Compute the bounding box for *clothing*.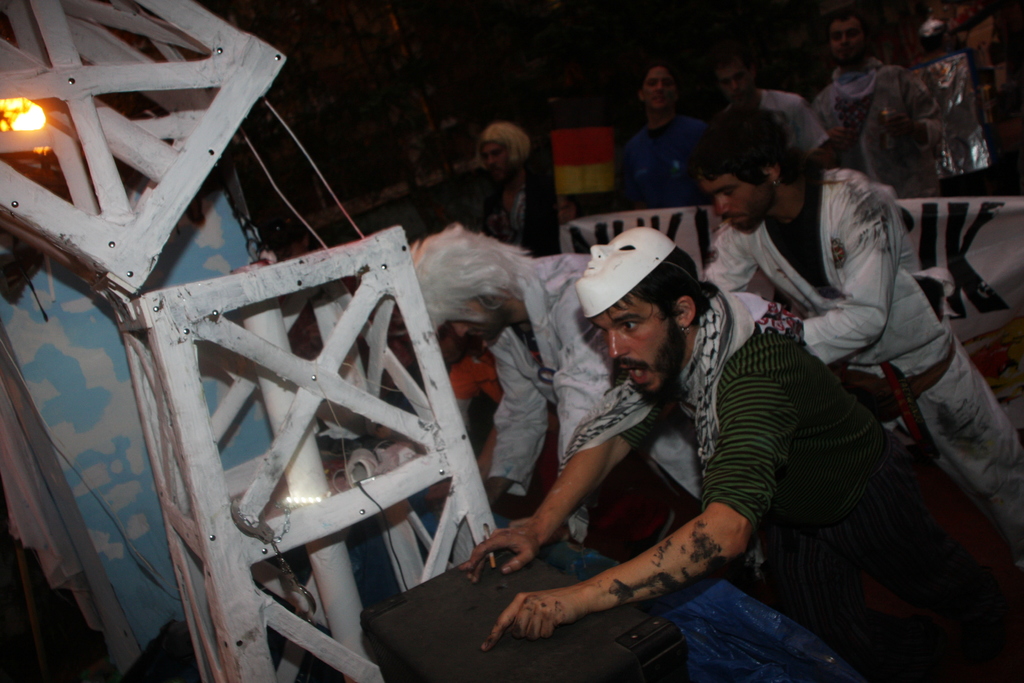
[483, 174, 526, 243].
